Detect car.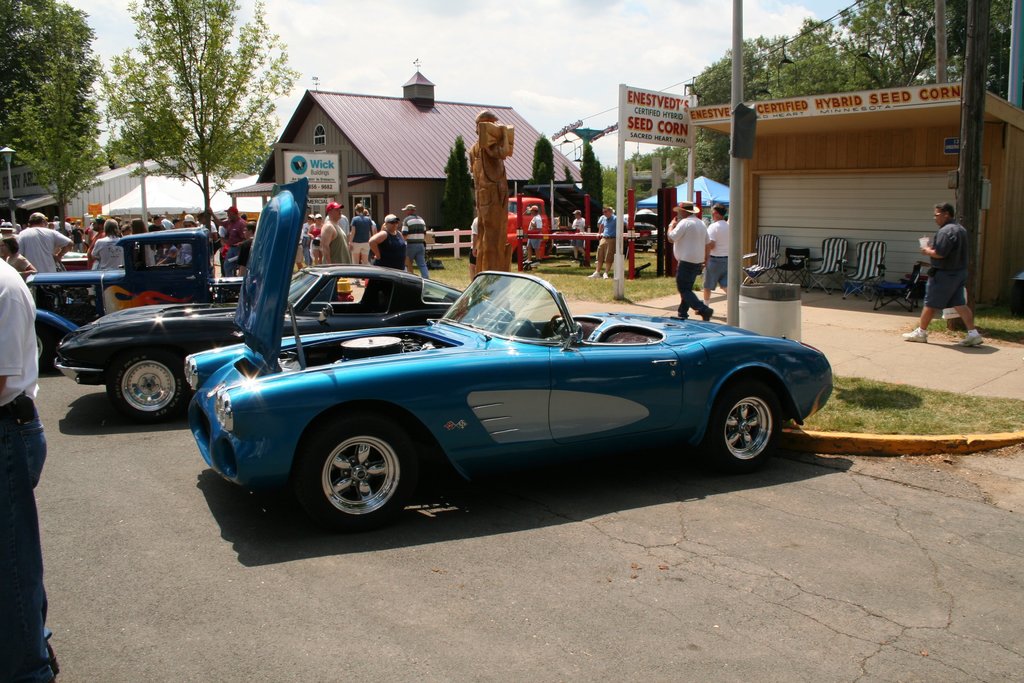
Detected at <box>180,178,833,527</box>.
